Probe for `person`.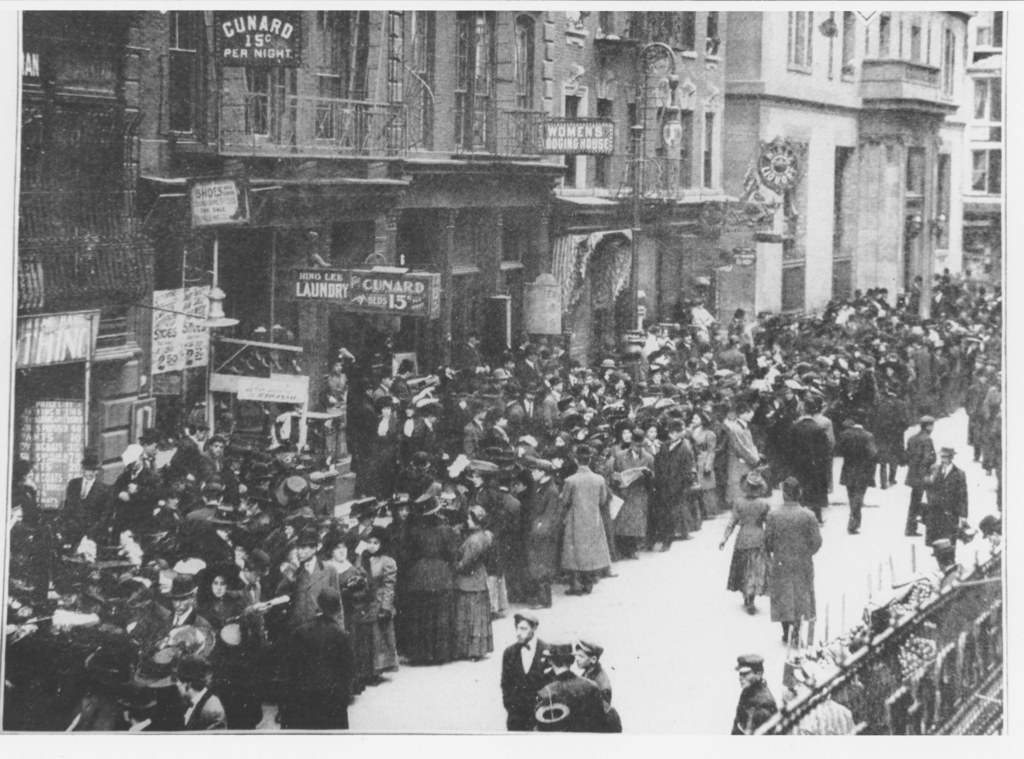
Probe result: 60,460,106,507.
